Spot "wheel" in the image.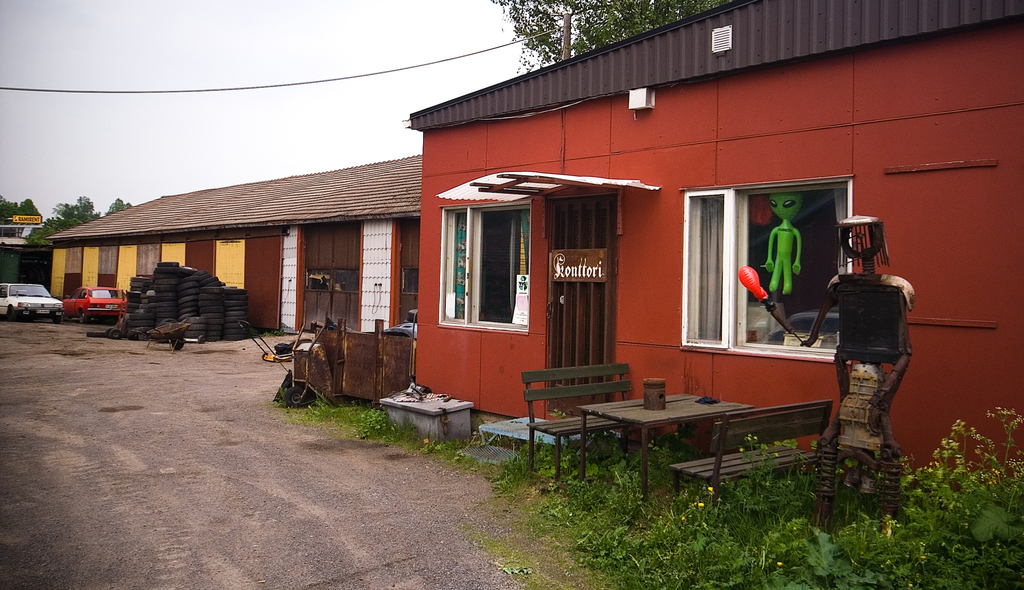
"wheel" found at region(50, 314, 65, 324).
